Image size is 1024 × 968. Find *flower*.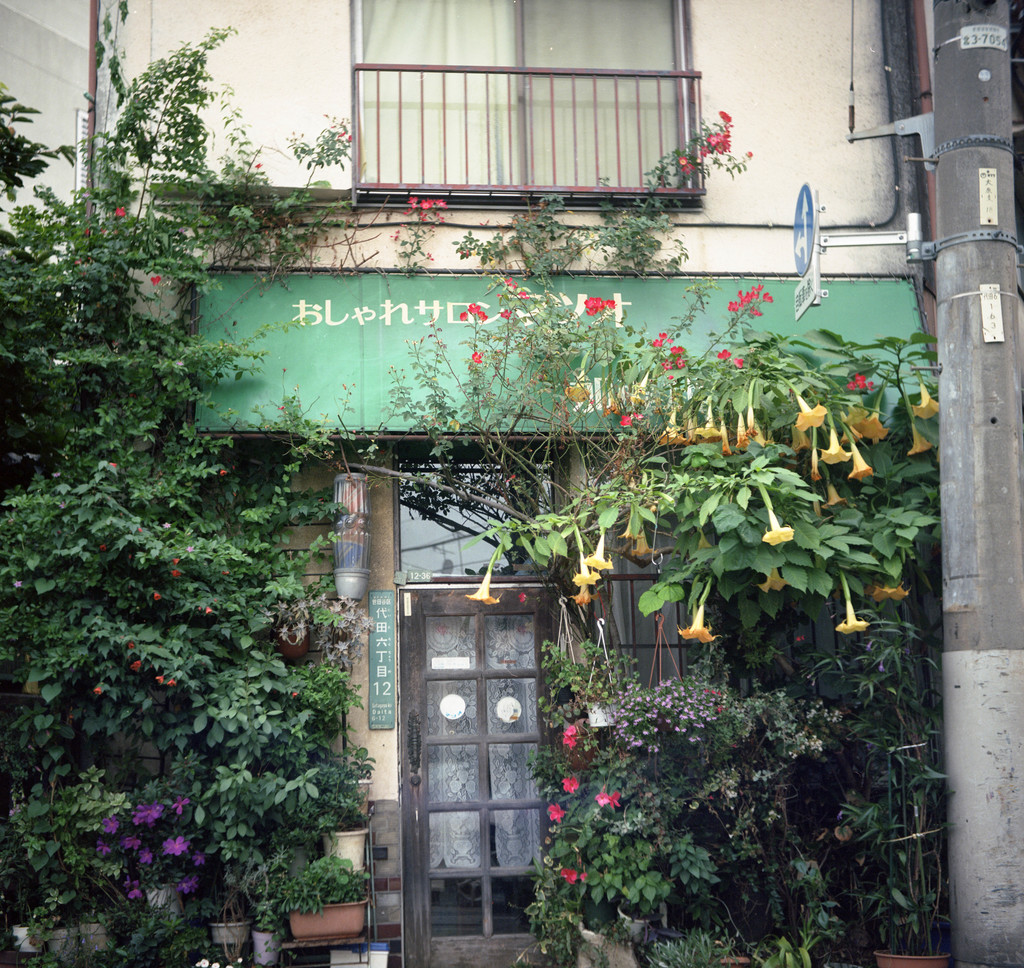
BBox(822, 483, 847, 509).
